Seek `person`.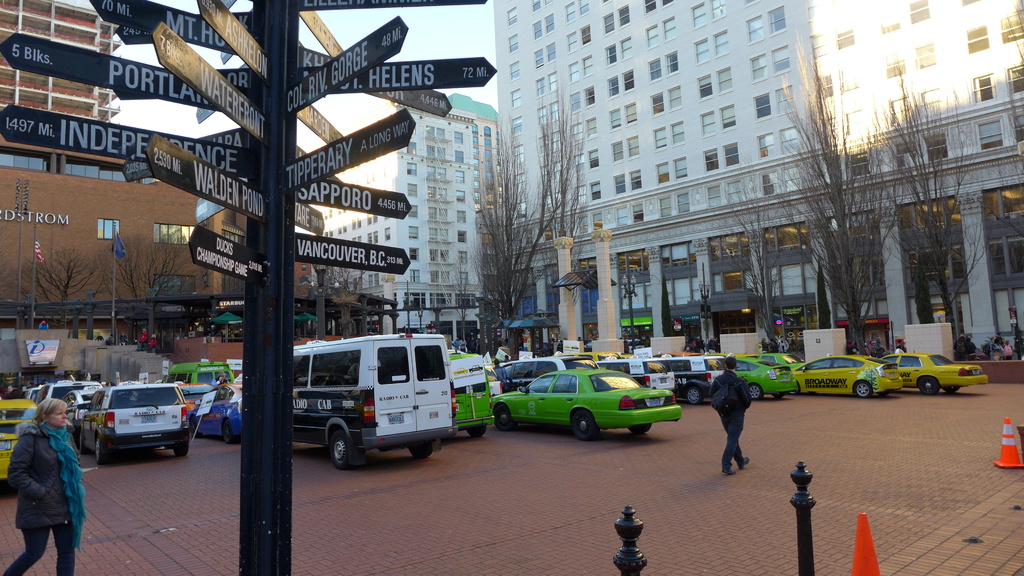
pyautogui.locateOnScreen(452, 337, 457, 353).
